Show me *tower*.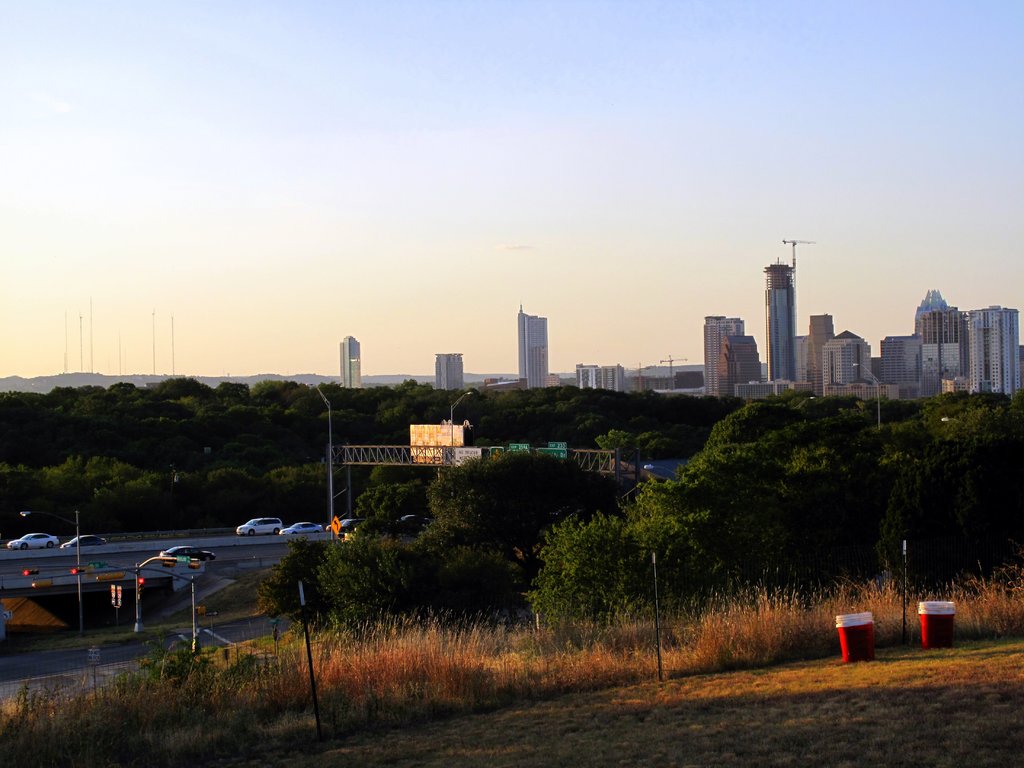
*tower* is here: box(518, 304, 548, 389).
